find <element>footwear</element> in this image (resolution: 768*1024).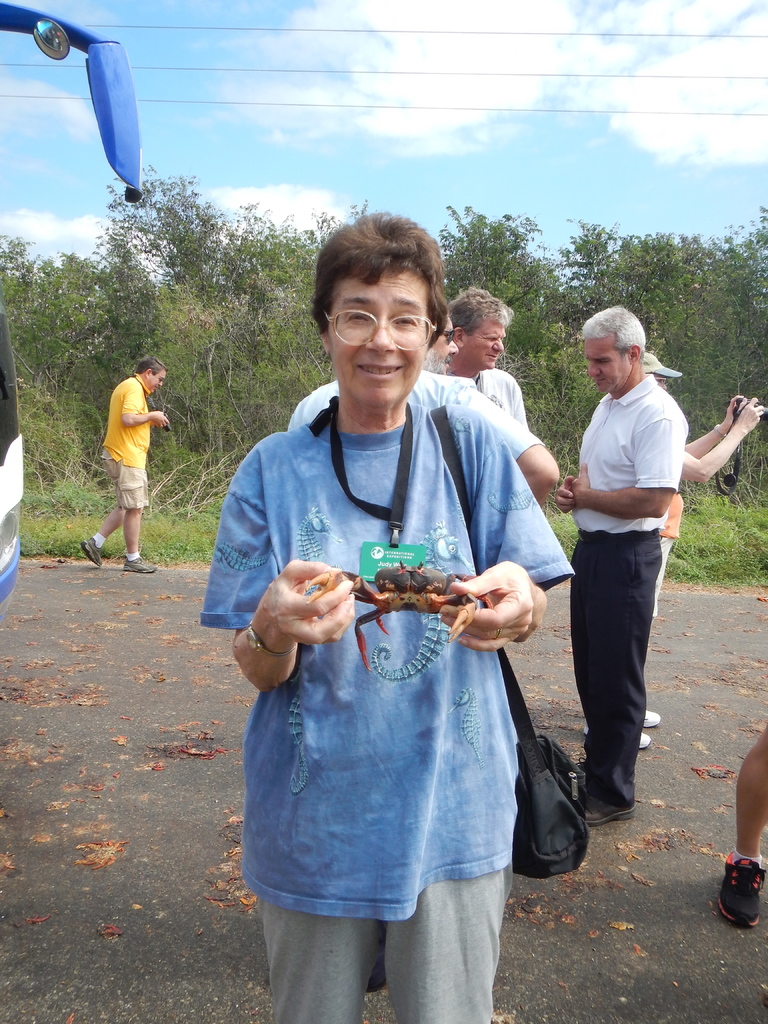
region(121, 554, 156, 573).
